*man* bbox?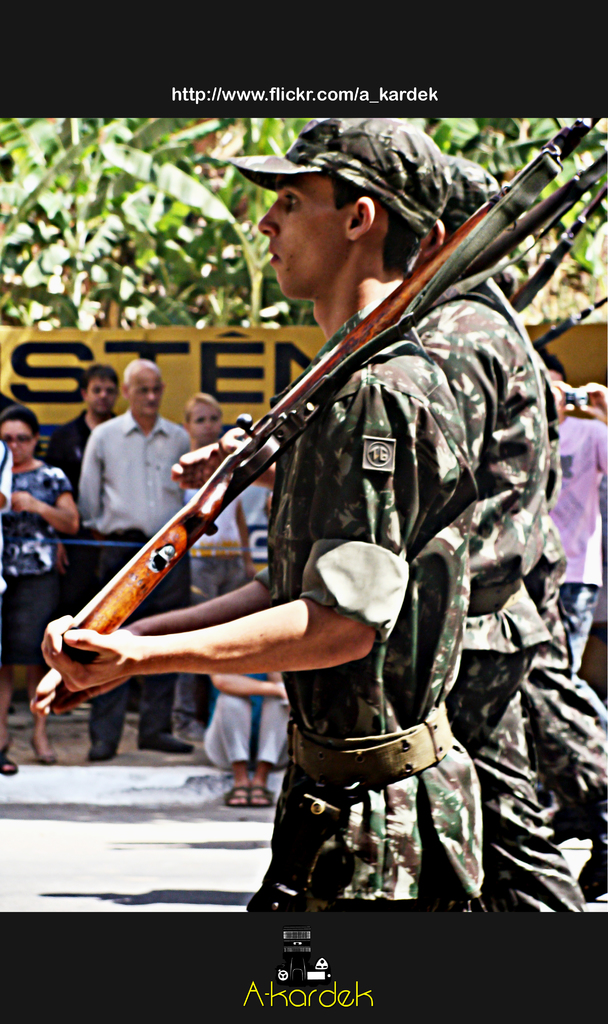
crop(39, 364, 121, 615)
